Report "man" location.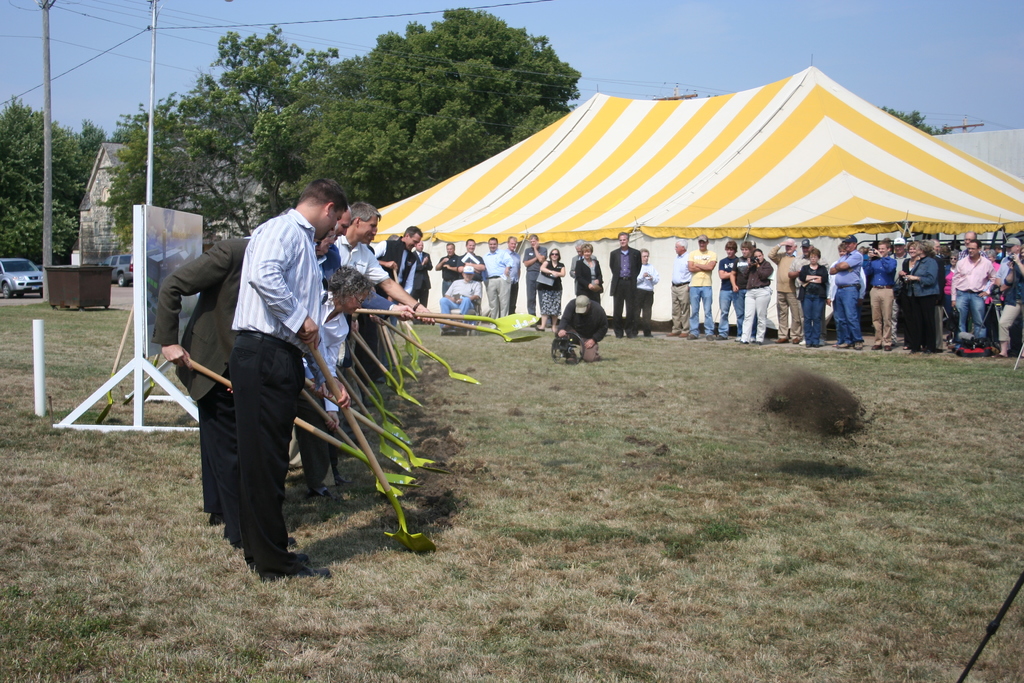
Report: bbox=(412, 240, 435, 308).
